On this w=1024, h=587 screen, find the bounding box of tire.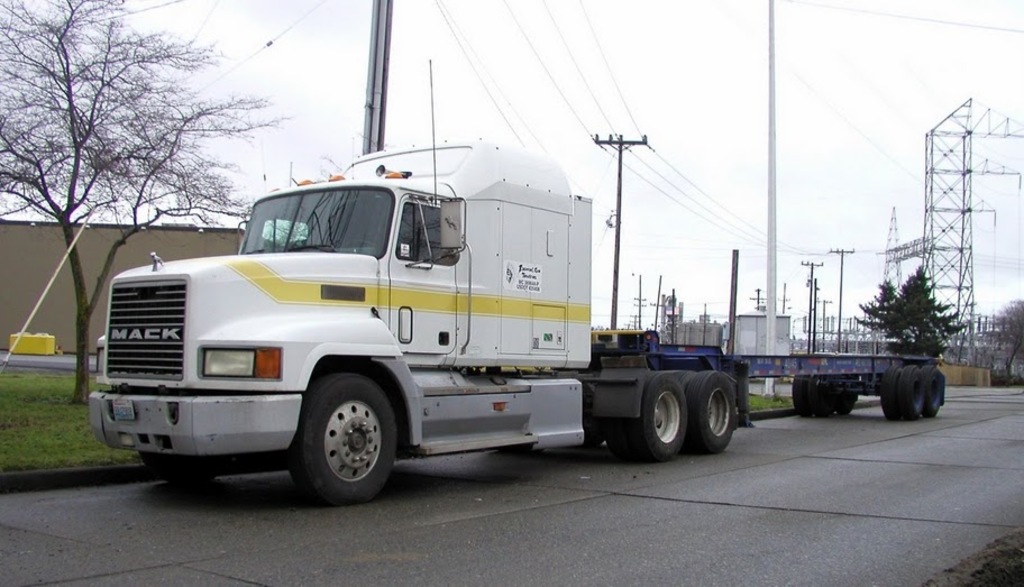
Bounding box: (815,379,838,416).
